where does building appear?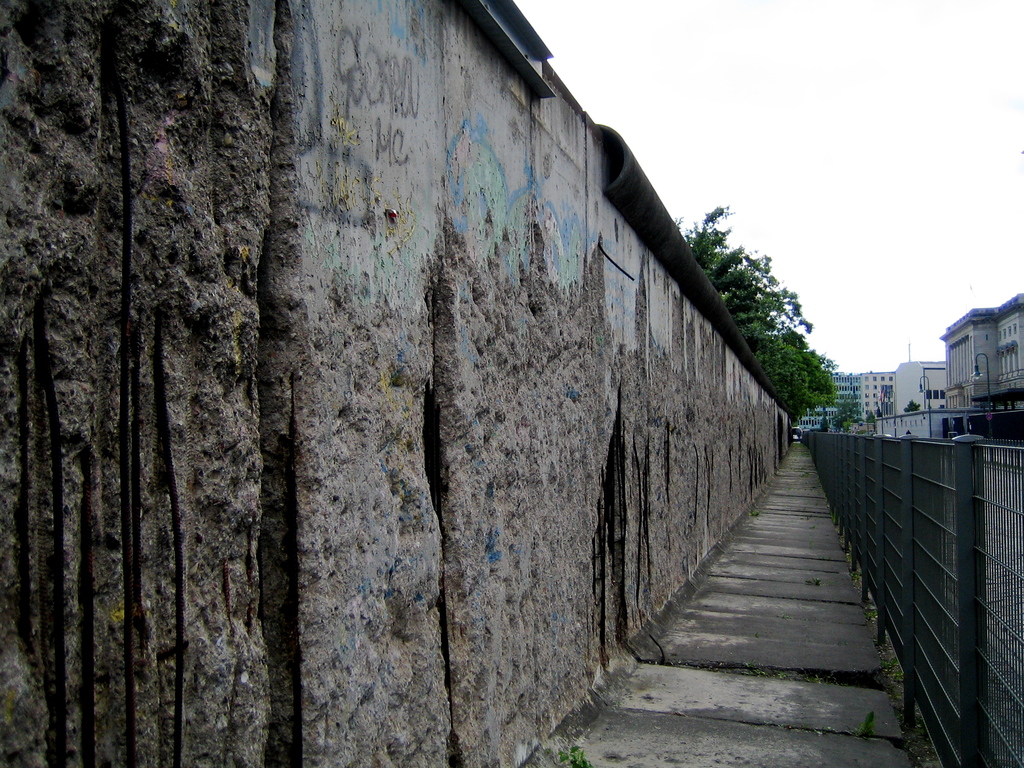
Appears at detection(938, 287, 1022, 415).
